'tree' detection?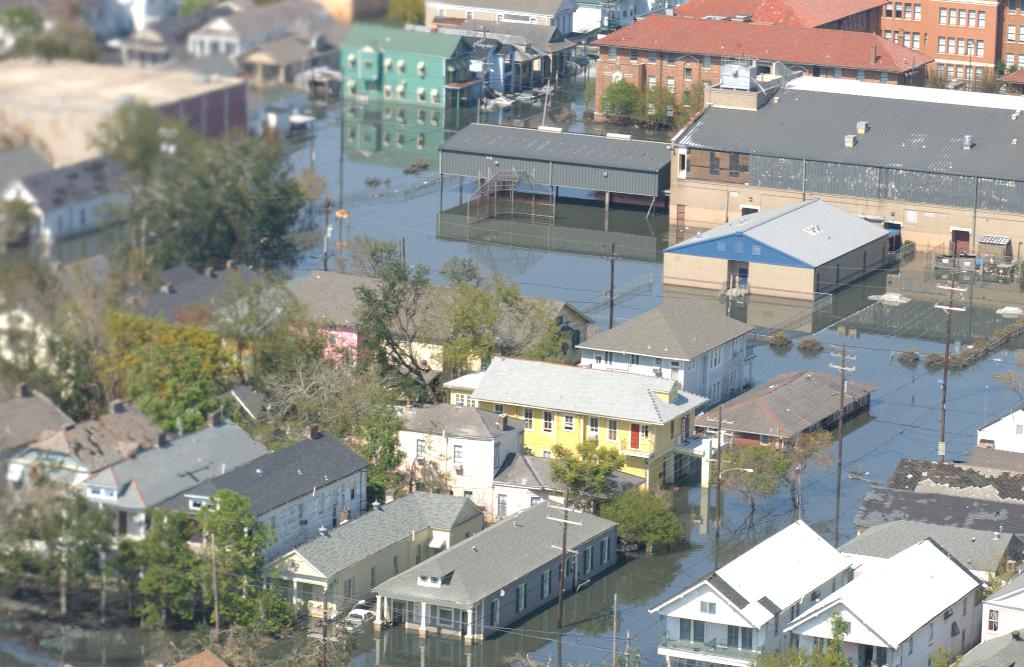
left=131, top=85, right=330, bottom=320
